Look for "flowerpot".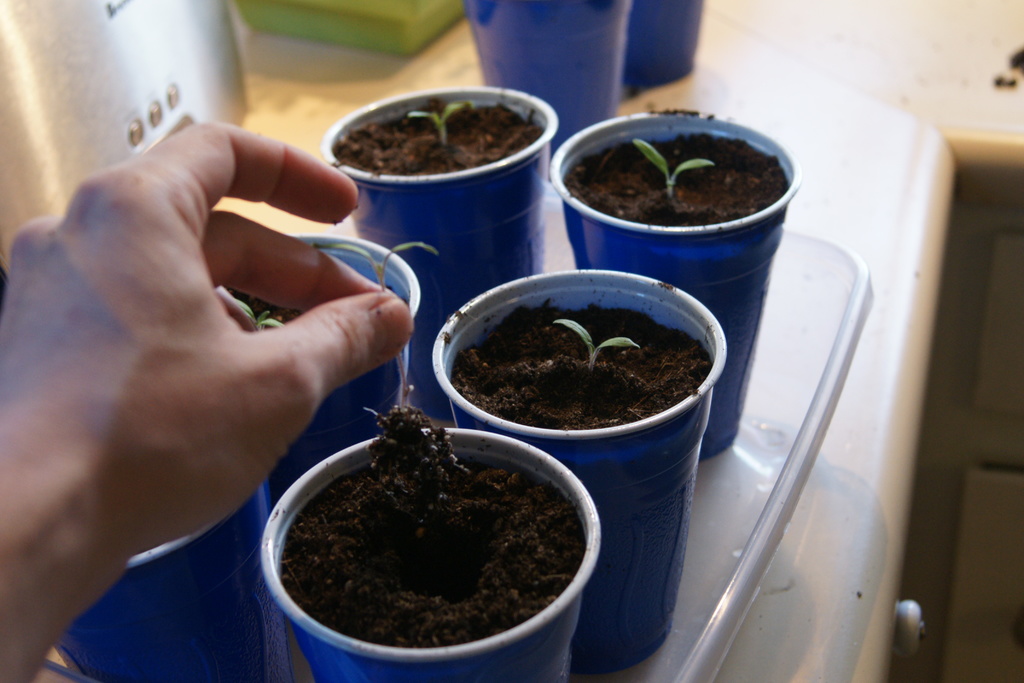
Found: bbox(456, 0, 707, 126).
